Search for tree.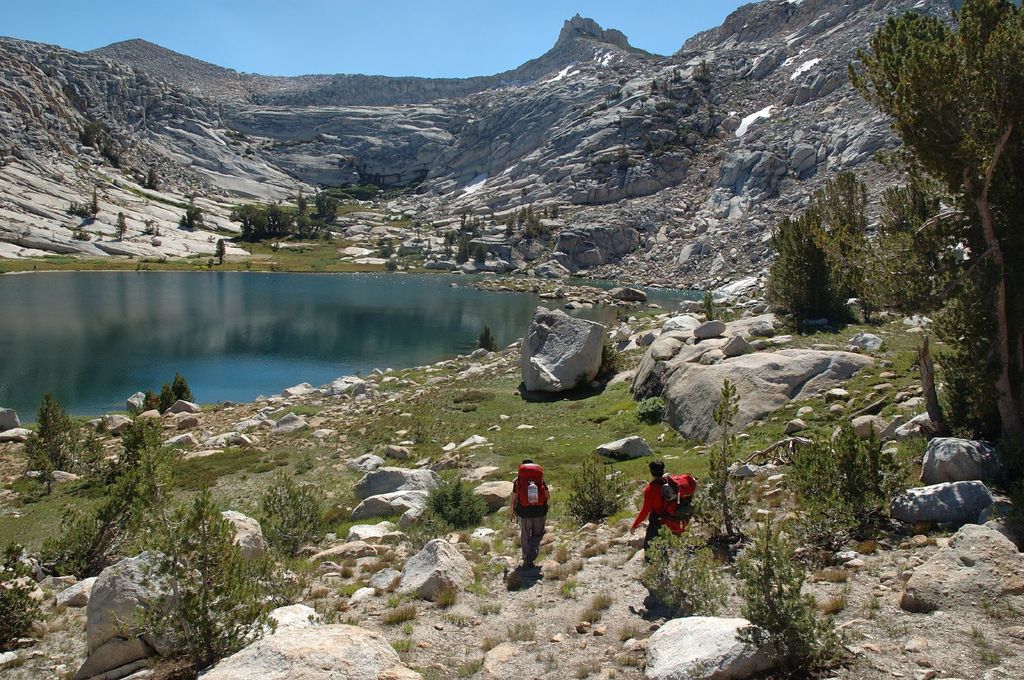
Found at [86,189,99,217].
